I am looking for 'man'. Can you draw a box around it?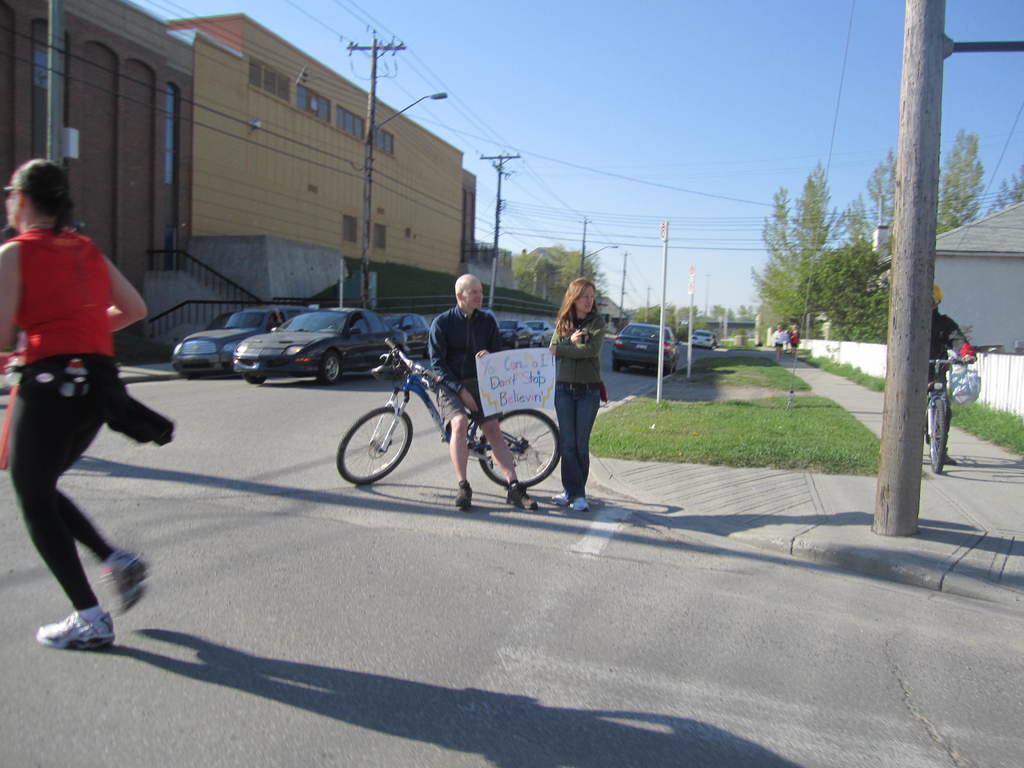
Sure, the bounding box is <box>422,262,534,517</box>.
